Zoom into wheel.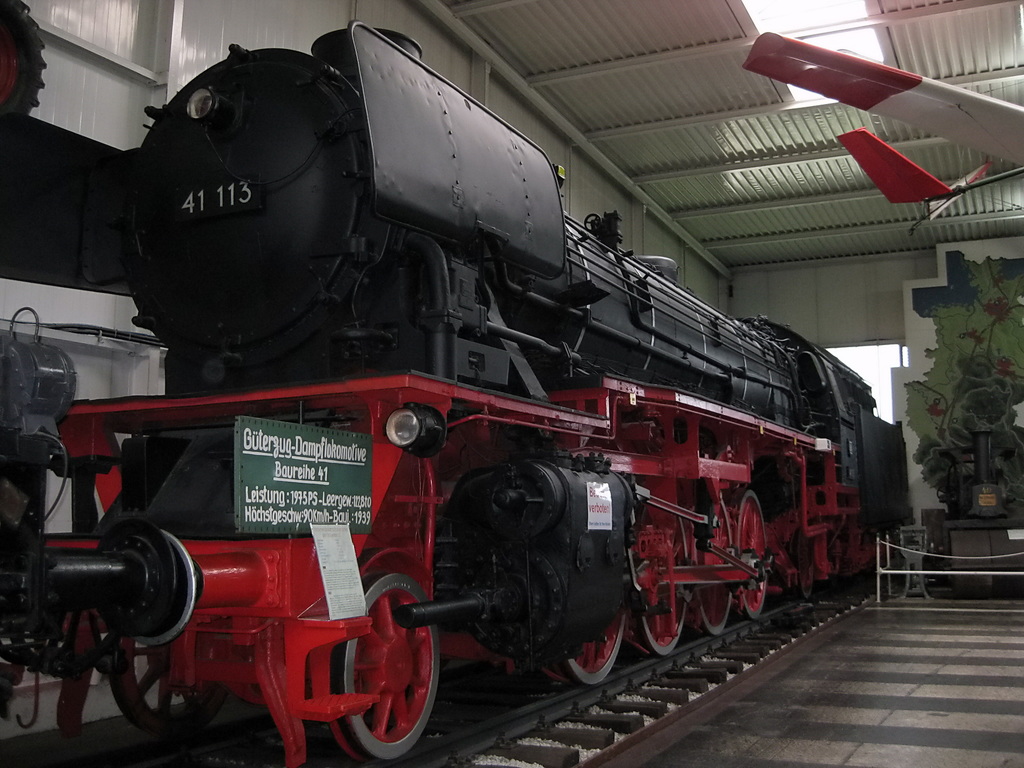
Zoom target: <bbox>628, 500, 687, 655</bbox>.
